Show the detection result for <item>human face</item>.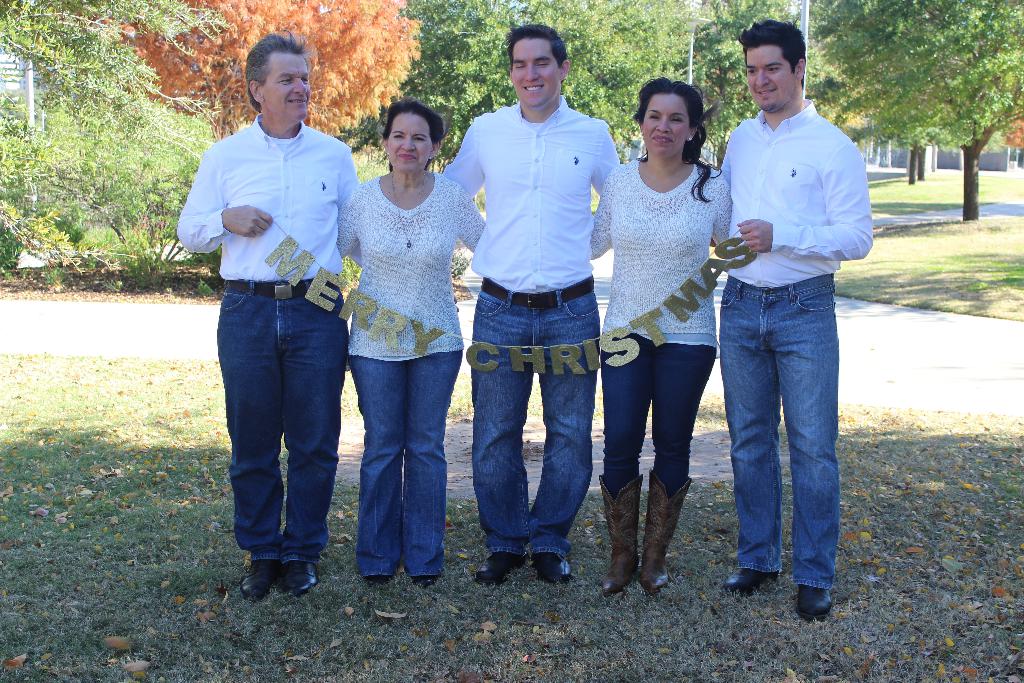
644/95/691/159.
